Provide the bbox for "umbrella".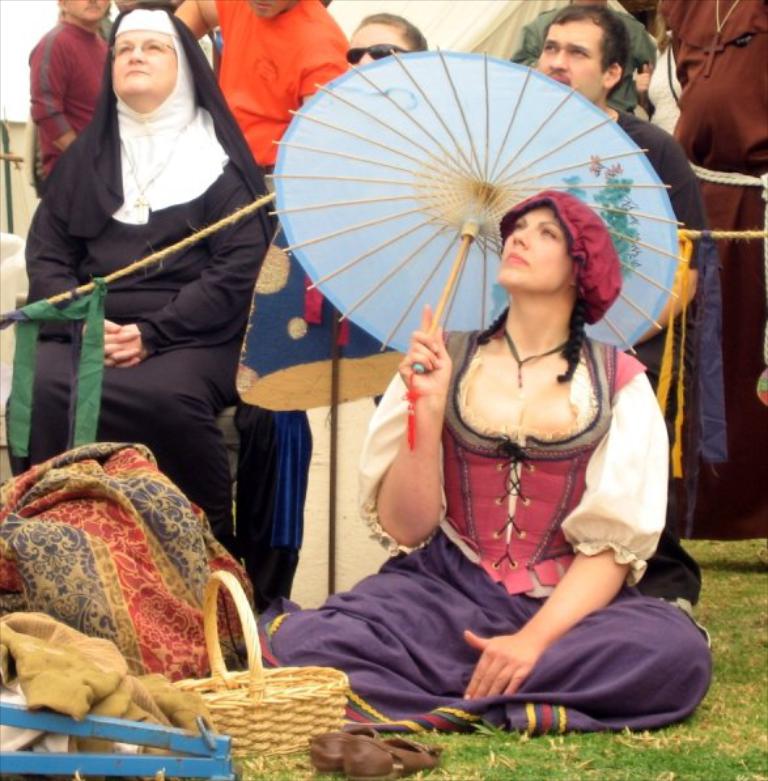
rect(264, 43, 692, 451).
